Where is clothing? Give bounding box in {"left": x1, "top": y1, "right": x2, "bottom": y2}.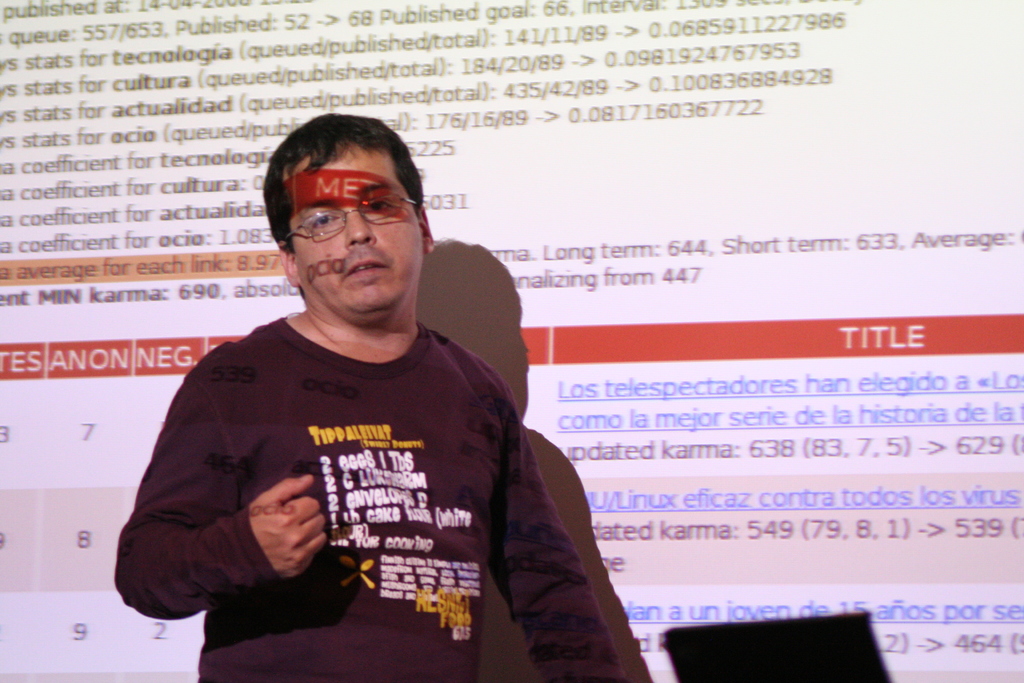
{"left": 106, "top": 315, "right": 625, "bottom": 682}.
